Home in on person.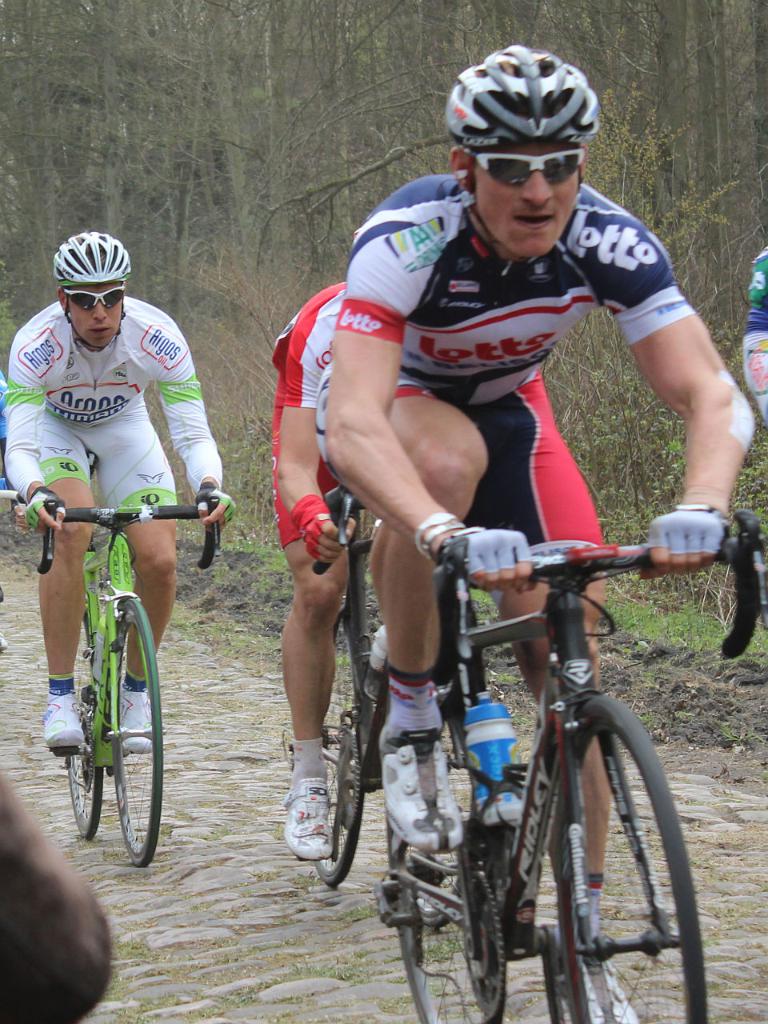
Homed in at l=318, t=35, r=767, b=1023.
